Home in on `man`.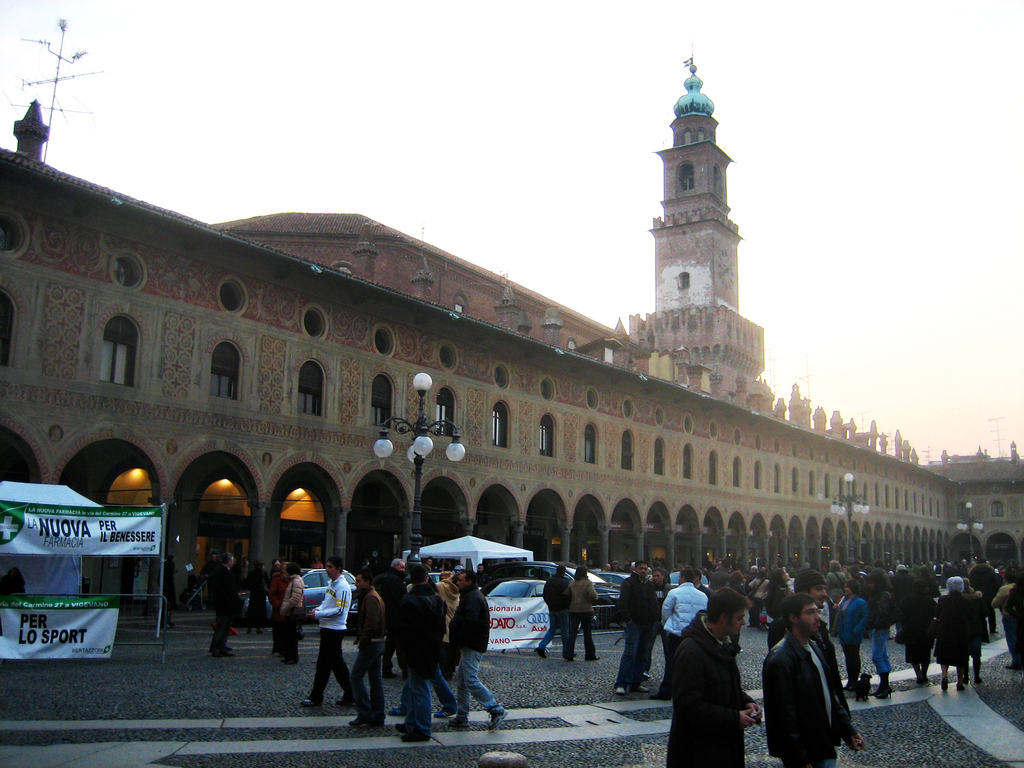
Homed in at select_region(642, 565, 672, 687).
